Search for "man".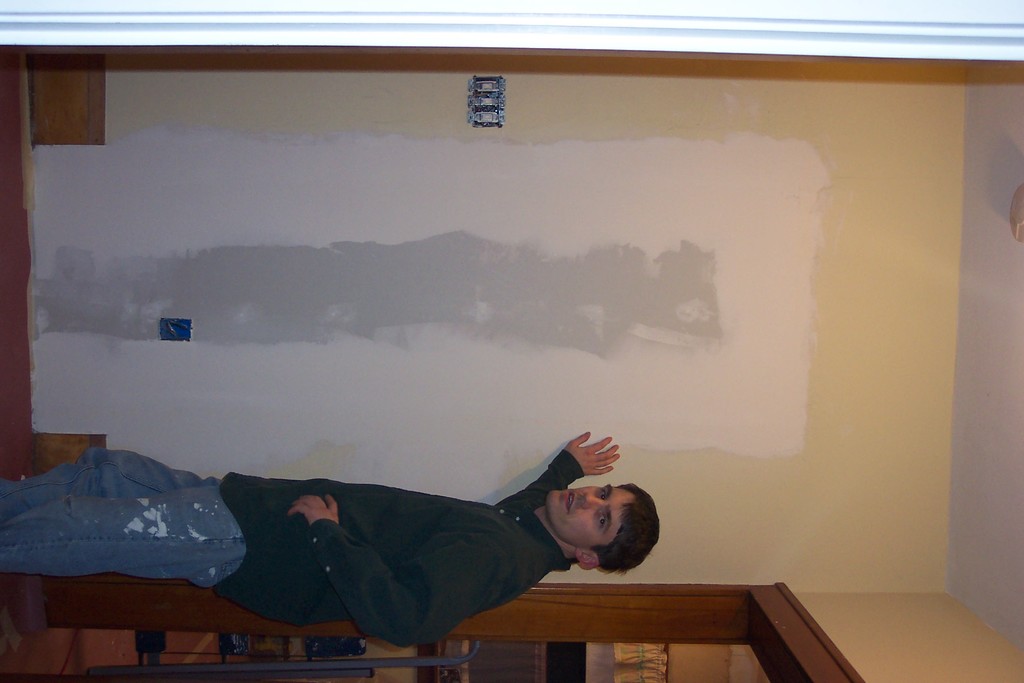
Found at [0, 429, 662, 655].
